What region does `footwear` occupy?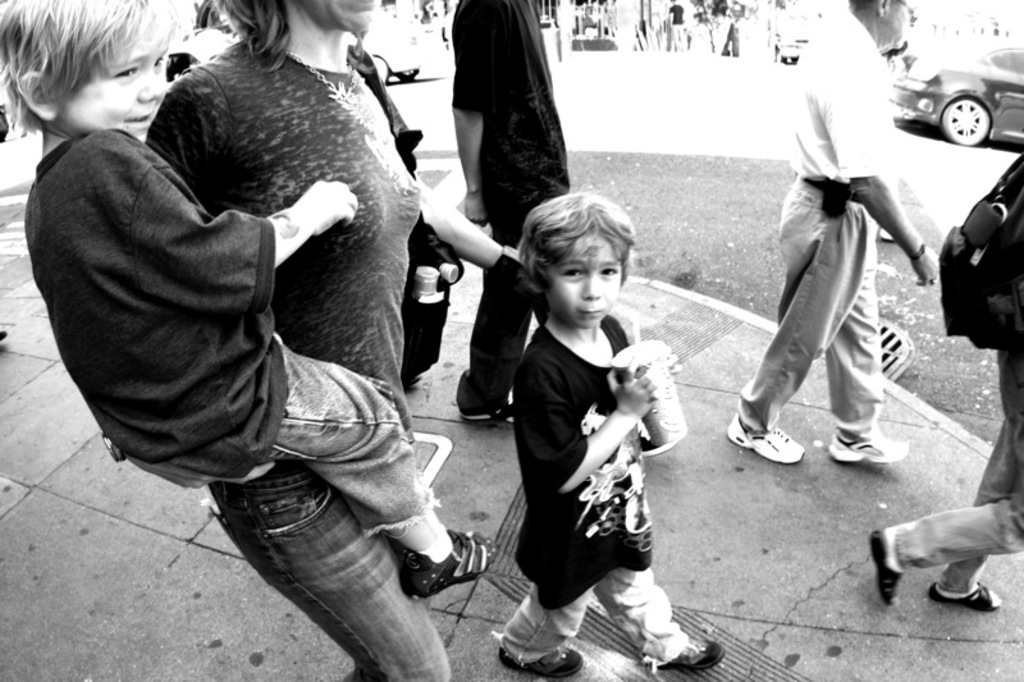
detection(502, 646, 584, 679).
